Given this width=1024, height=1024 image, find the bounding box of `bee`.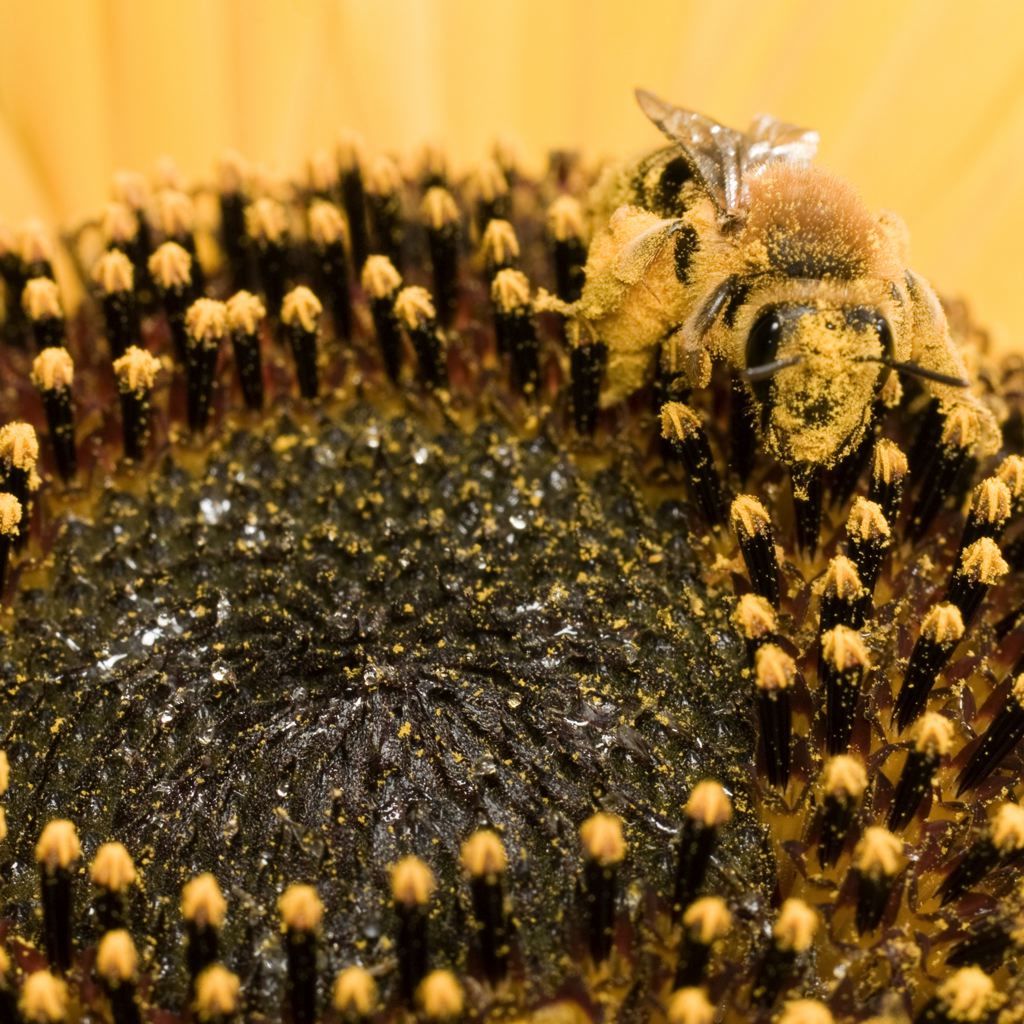
(530,69,988,553).
